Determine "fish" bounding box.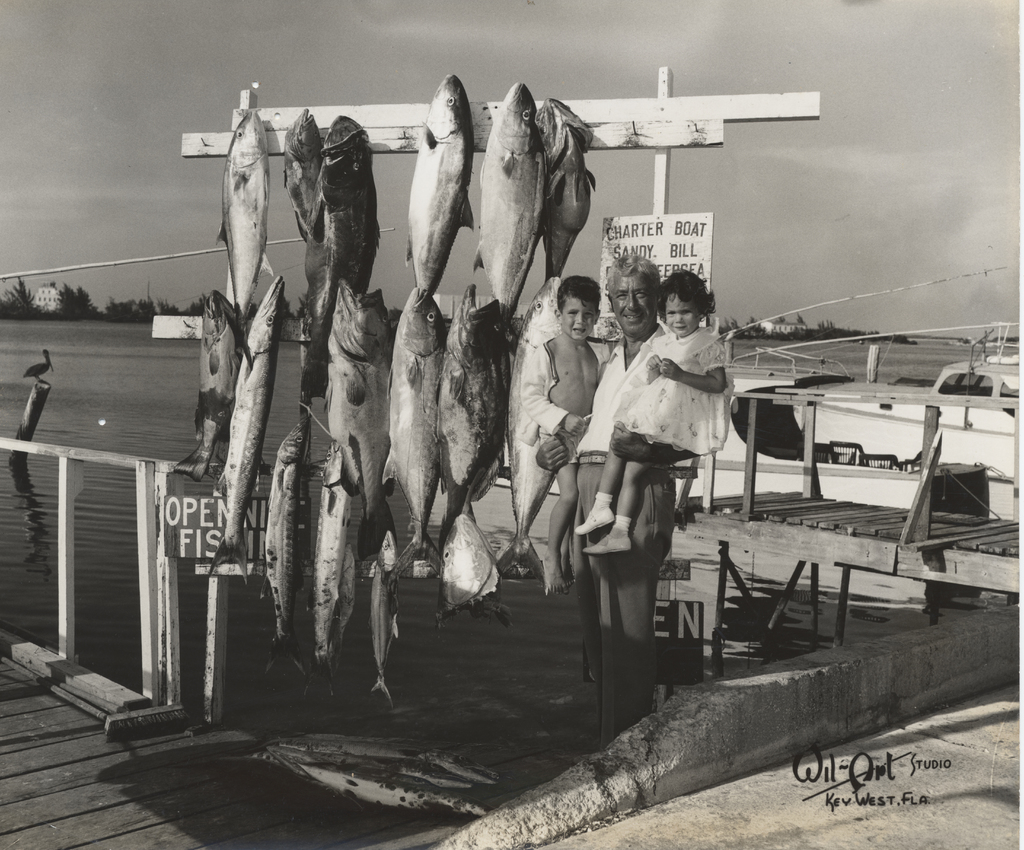
Determined: <region>298, 117, 377, 398</region>.
